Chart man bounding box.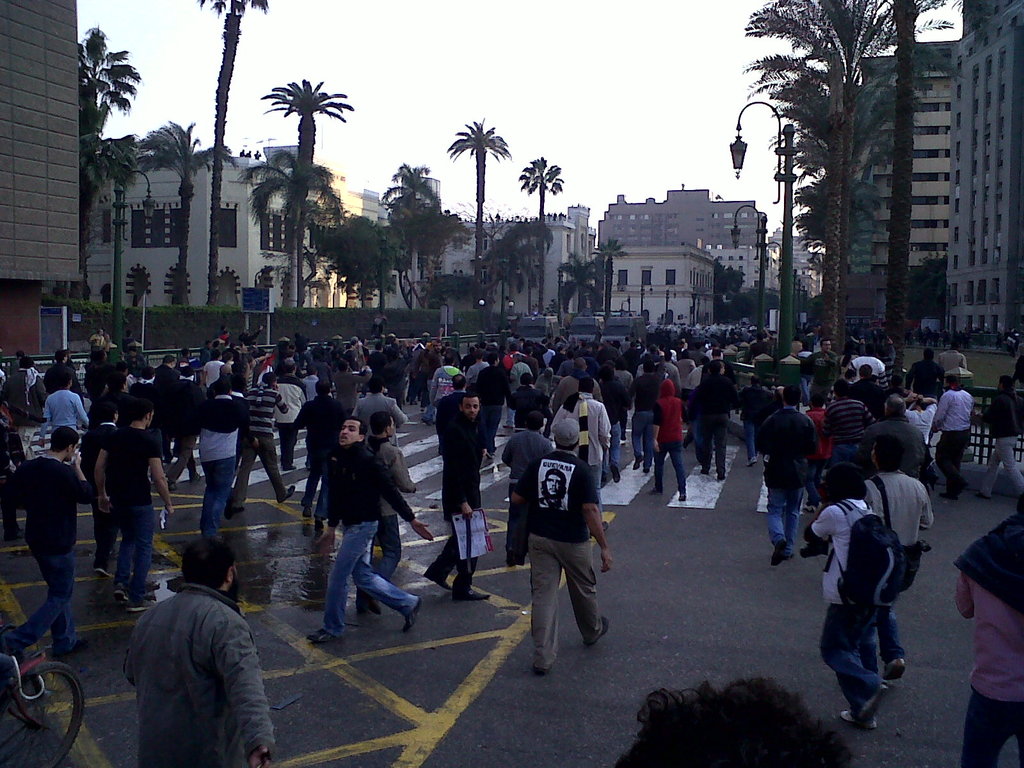
Charted: x1=44 y1=373 x2=90 y2=427.
